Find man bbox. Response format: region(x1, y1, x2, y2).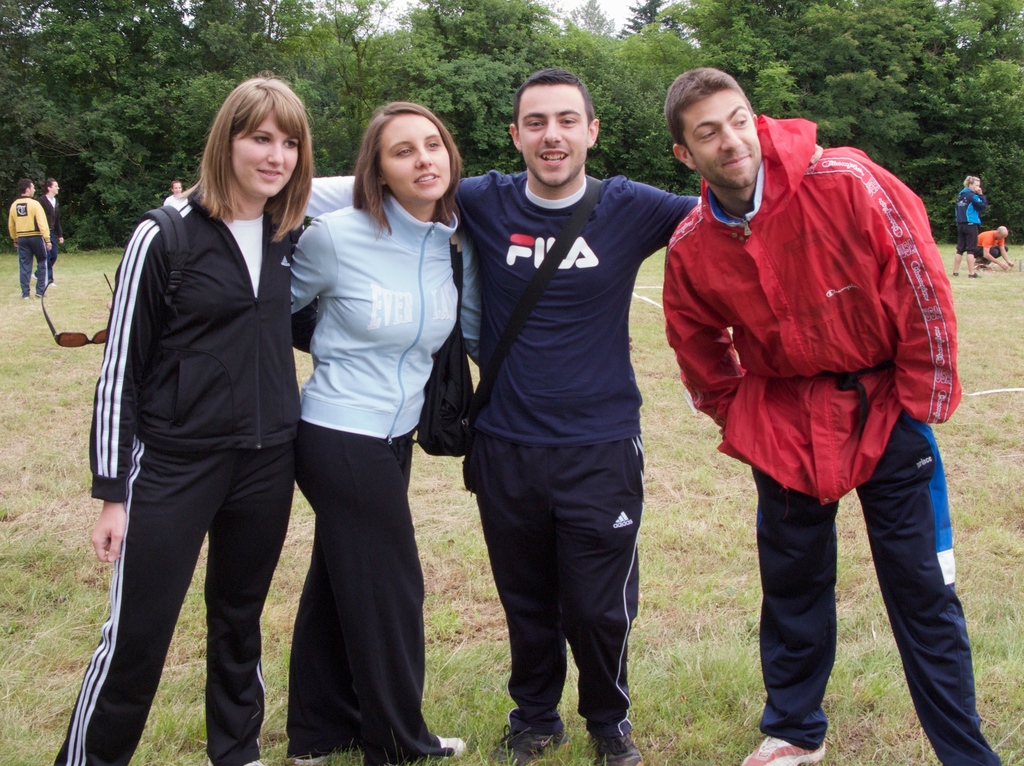
region(641, 58, 970, 755).
